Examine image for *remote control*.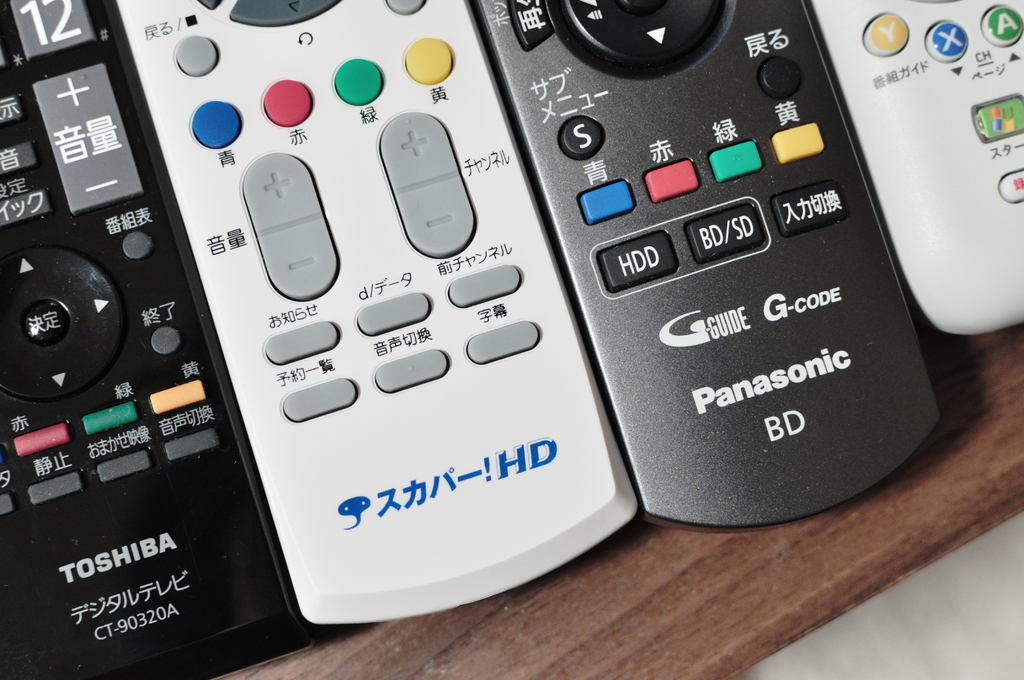
Examination result: detection(105, 0, 640, 627).
